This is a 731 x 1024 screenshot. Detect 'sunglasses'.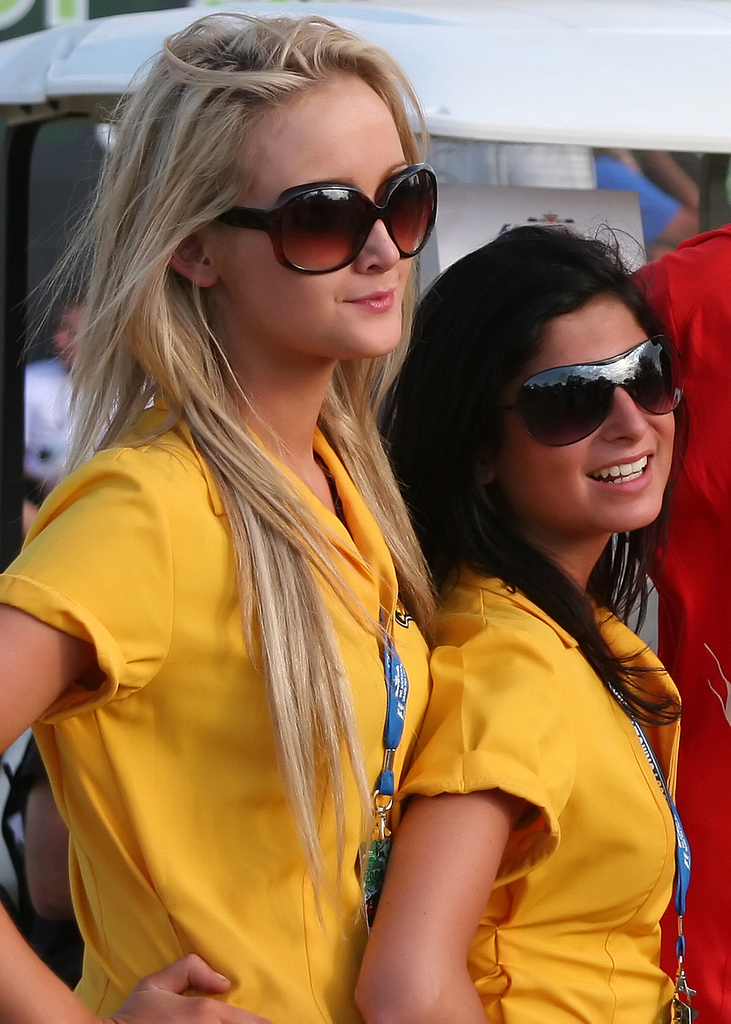
locate(196, 157, 439, 270).
